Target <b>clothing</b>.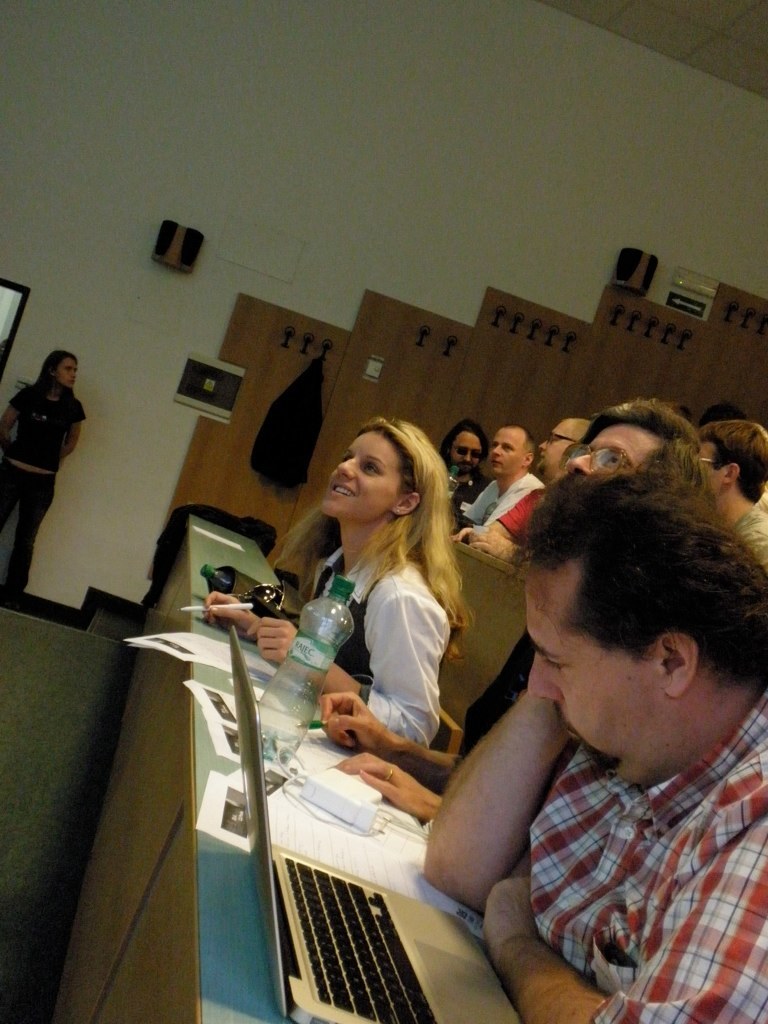
Target region: bbox(281, 556, 441, 759).
